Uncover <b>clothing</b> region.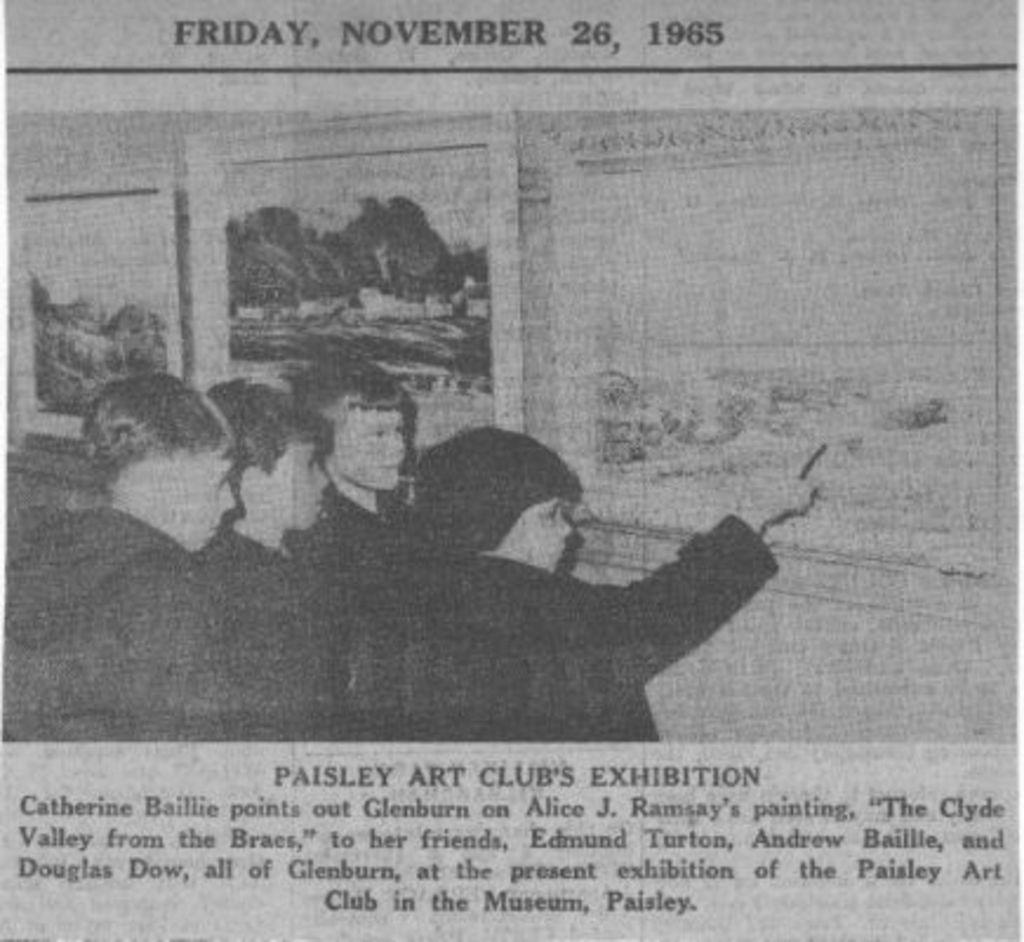
Uncovered: bbox(398, 502, 763, 754).
